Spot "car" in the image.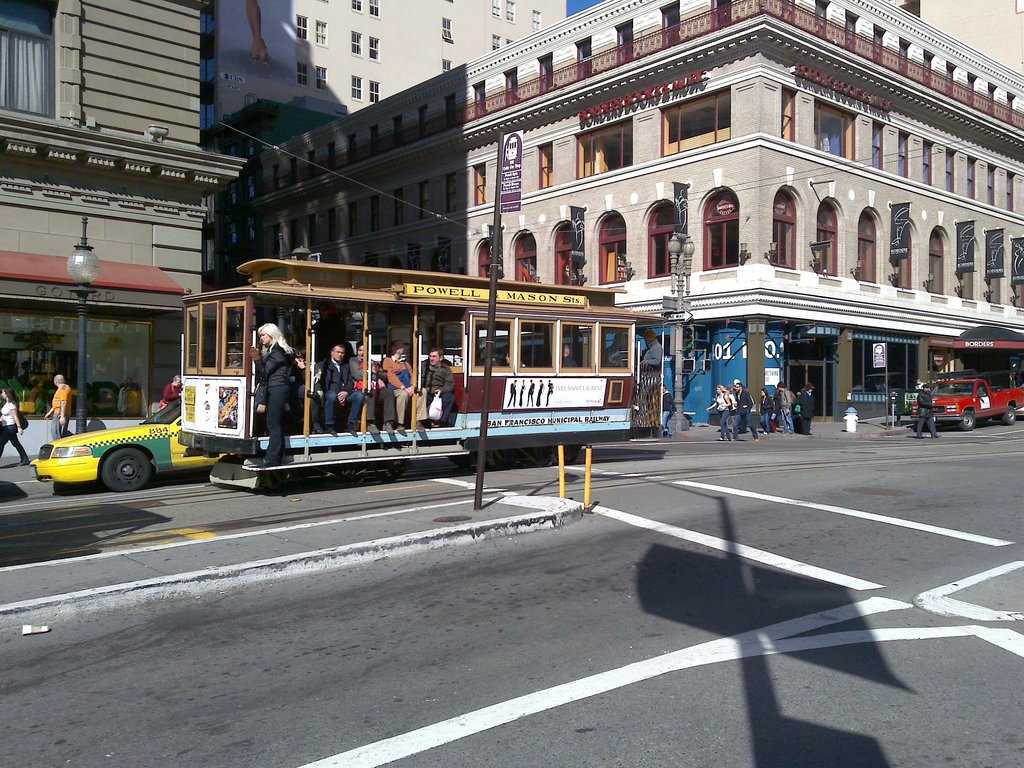
"car" found at box(29, 397, 227, 492).
